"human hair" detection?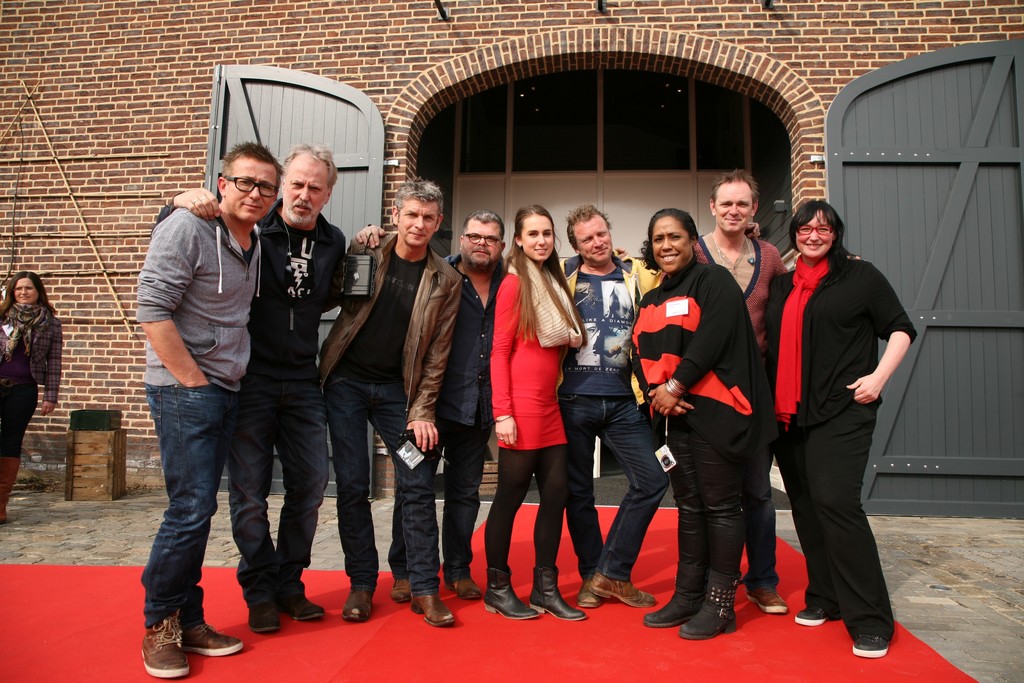
crop(557, 204, 609, 260)
